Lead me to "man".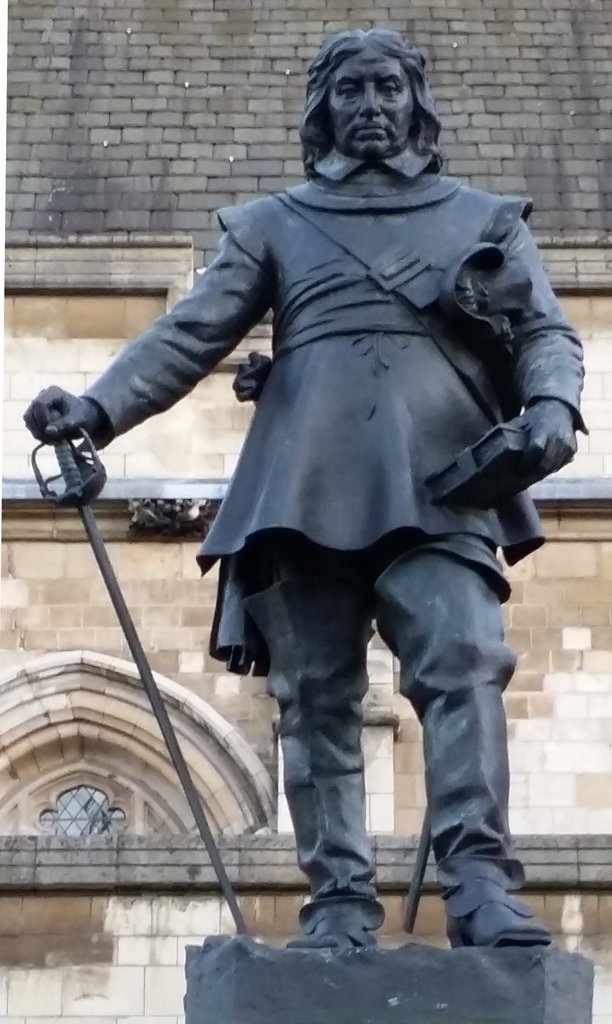
Lead to [left=20, top=29, right=590, bottom=947].
